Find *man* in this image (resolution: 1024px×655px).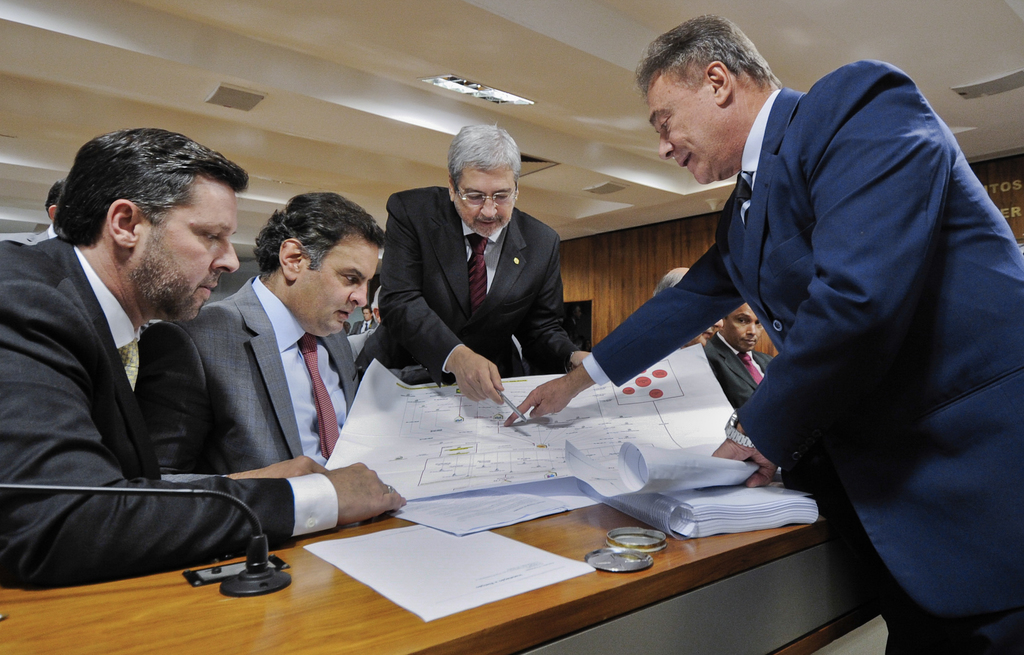
Rect(175, 196, 384, 470).
